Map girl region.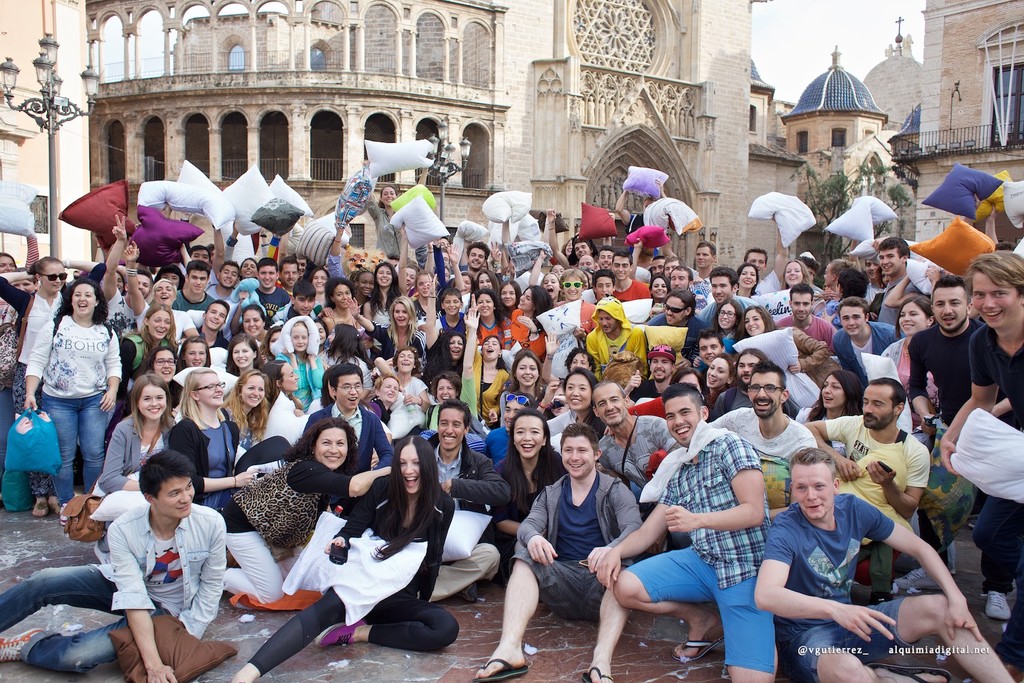
Mapped to <region>276, 313, 322, 407</region>.
